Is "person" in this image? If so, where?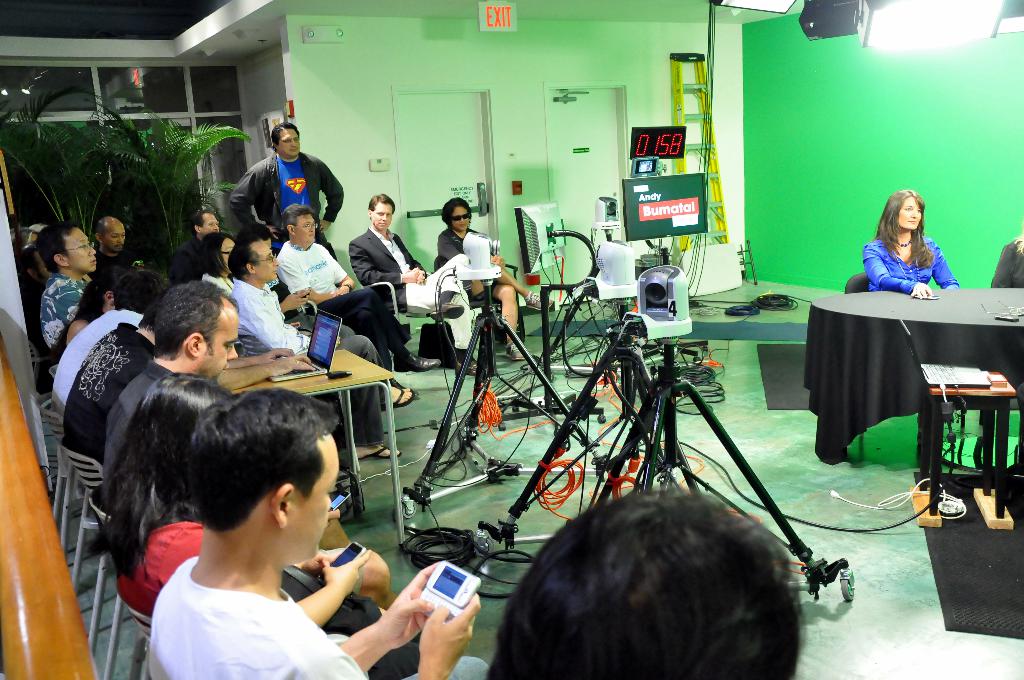
Yes, at l=131, t=384, r=196, b=585.
